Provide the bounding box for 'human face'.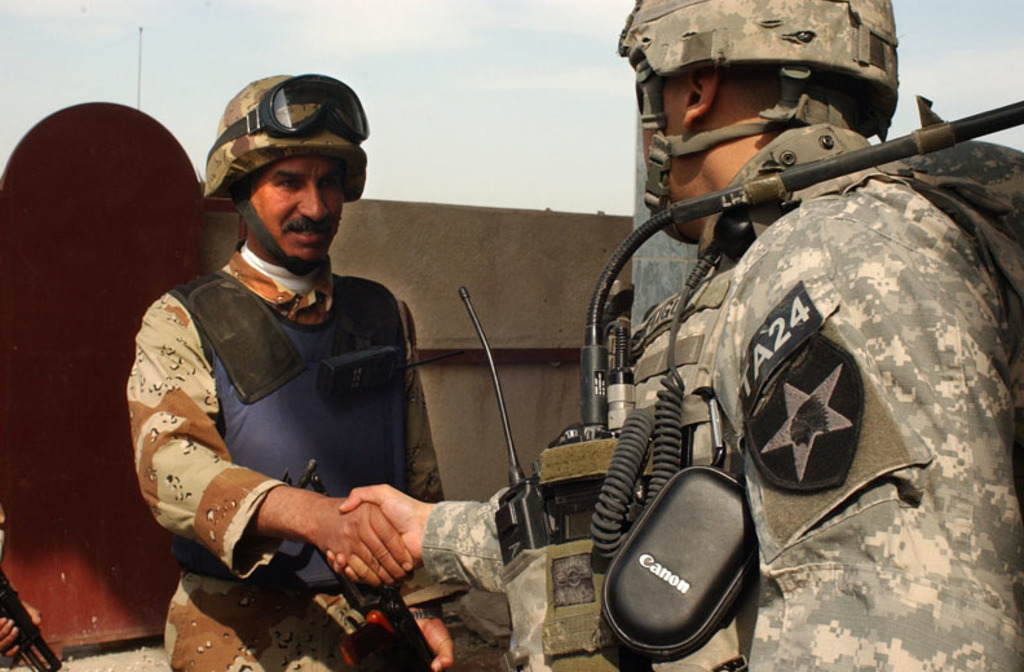
247 155 345 271.
